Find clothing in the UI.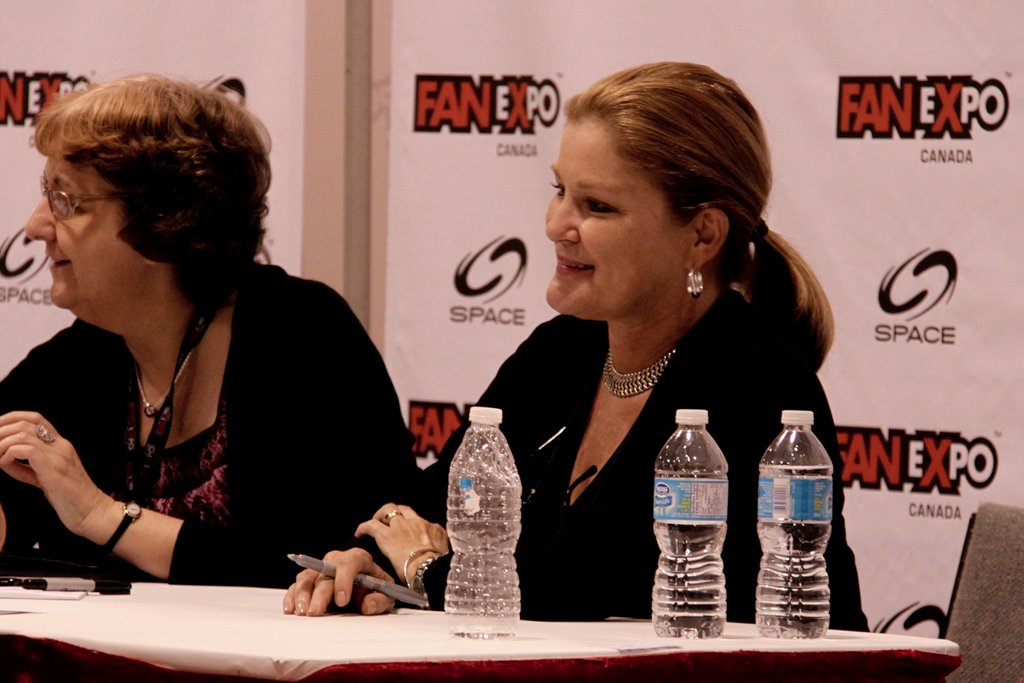
UI element at 353 285 875 634.
